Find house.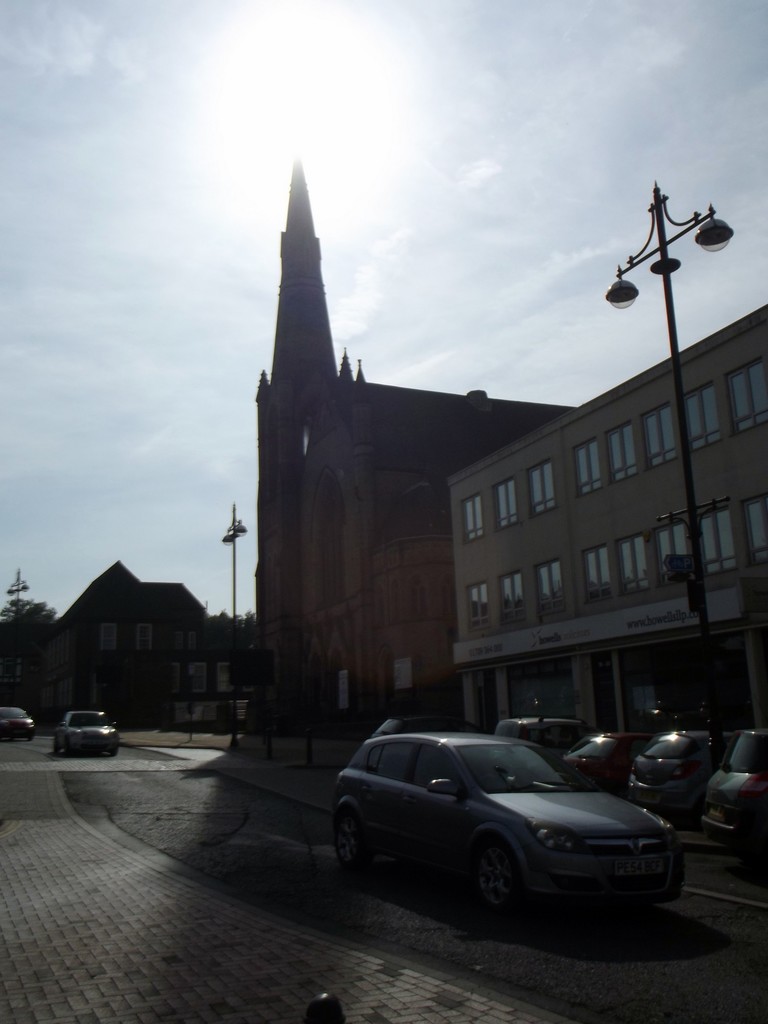
pyautogui.locateOnScreen(51, 559, 208, 728).
